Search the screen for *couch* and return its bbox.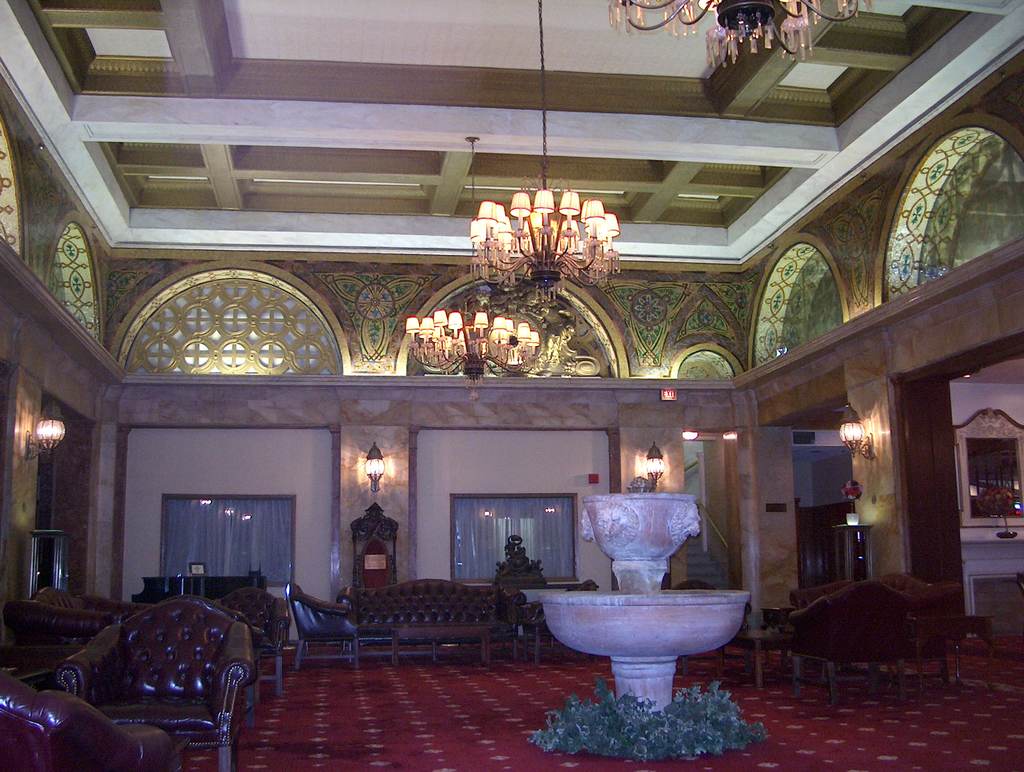
Found: l=338, t=580, r=527, b=662.
